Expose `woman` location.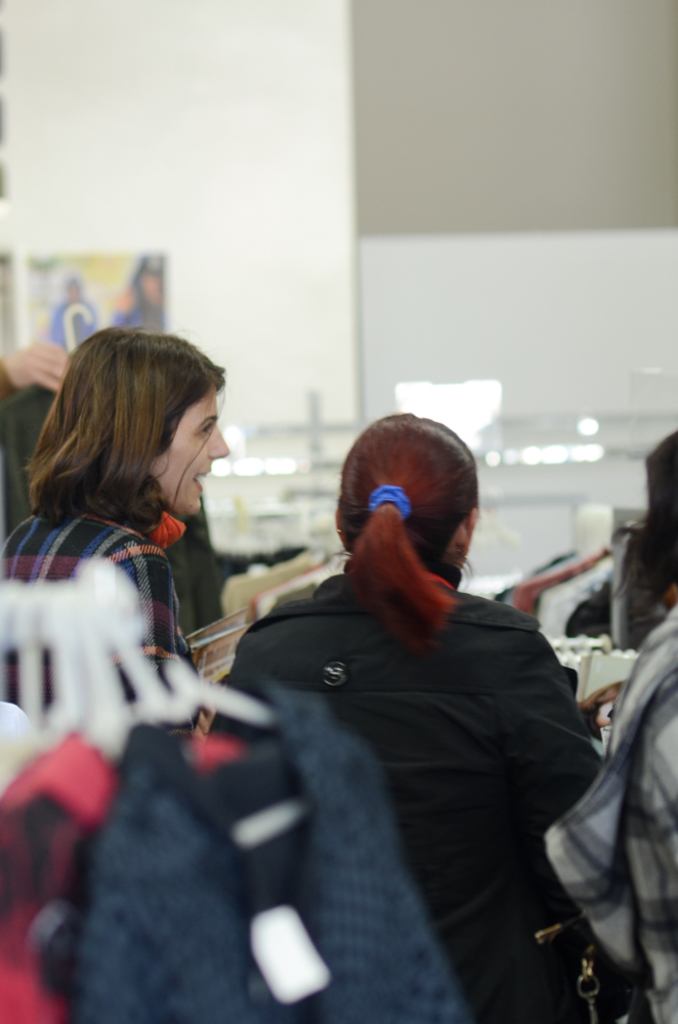
Exposed at 0/347/270/856.
